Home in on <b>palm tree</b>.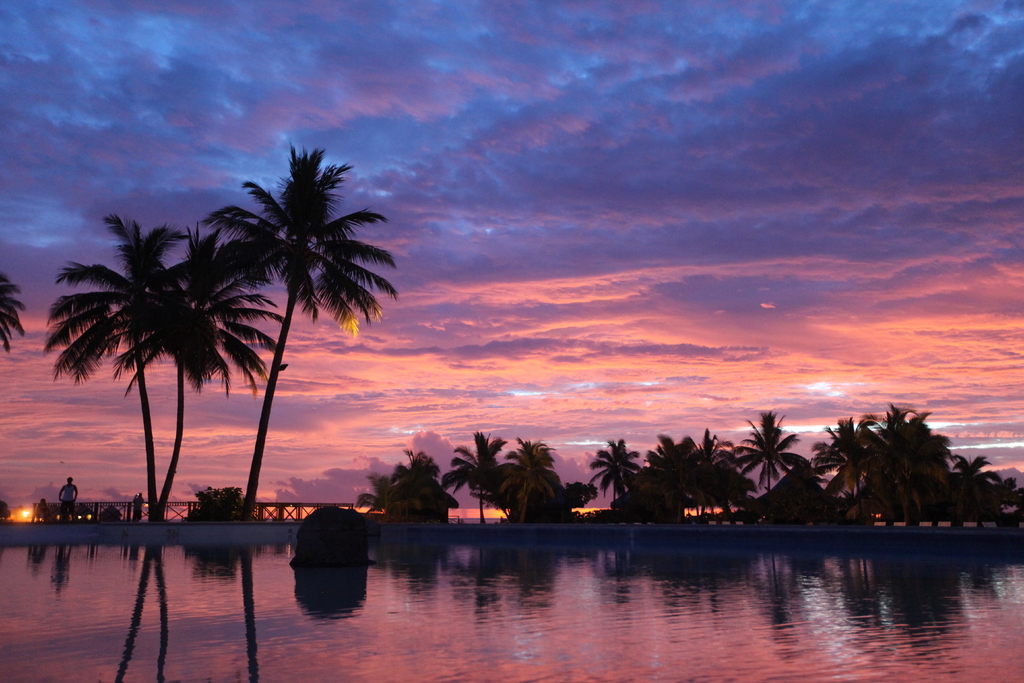
Homed in at locate(164, 252, 241, 509).
